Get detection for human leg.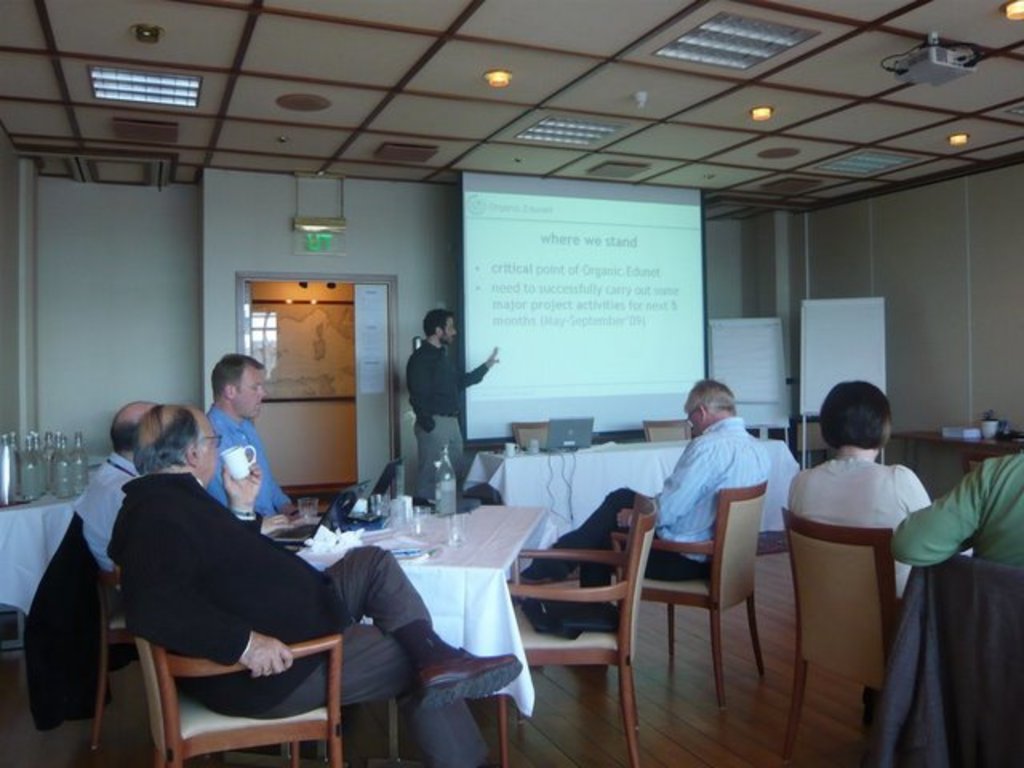
Detection: 250,547,523,766.
